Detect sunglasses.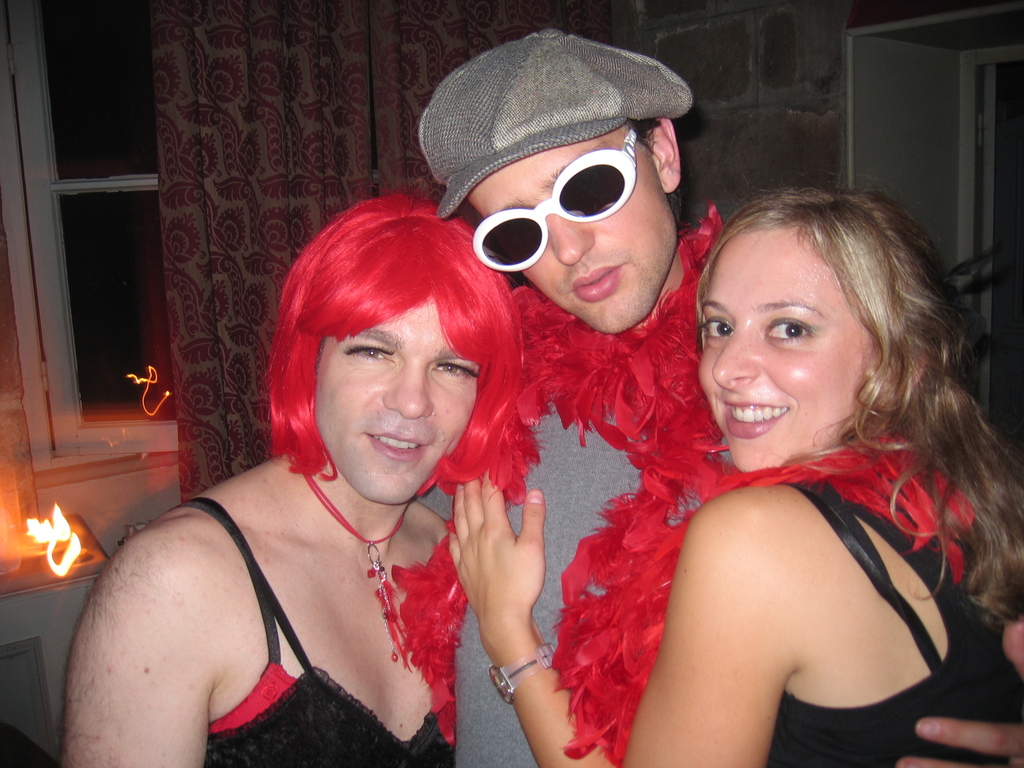
Detected at detection(469, 122, 639, 274).
